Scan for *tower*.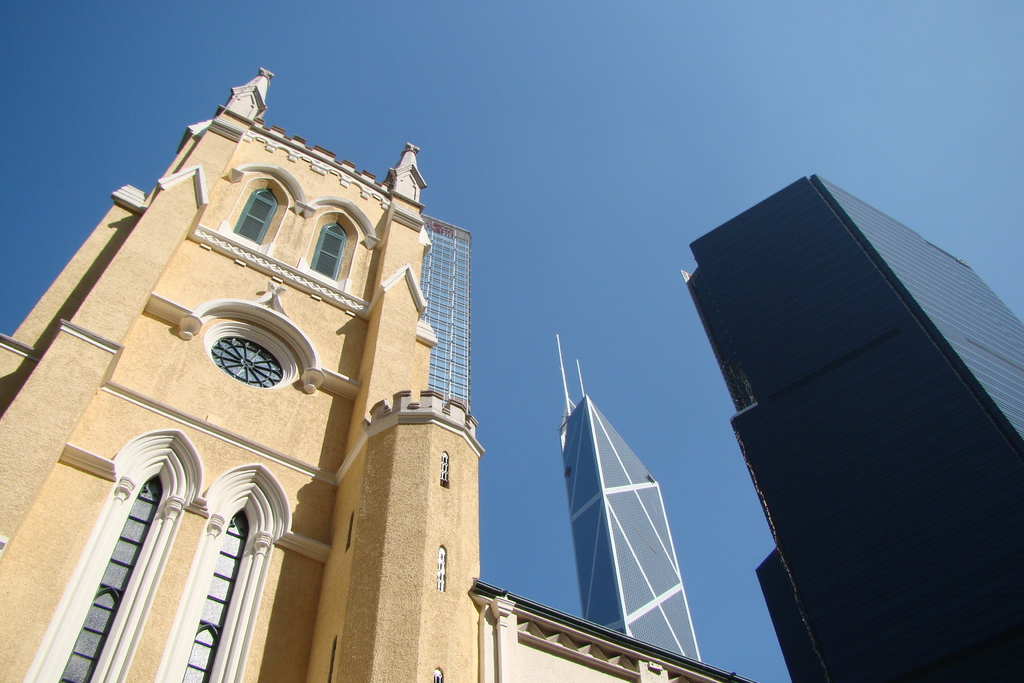
Scan result: <region>677, 161, 1014, 661</region>.
